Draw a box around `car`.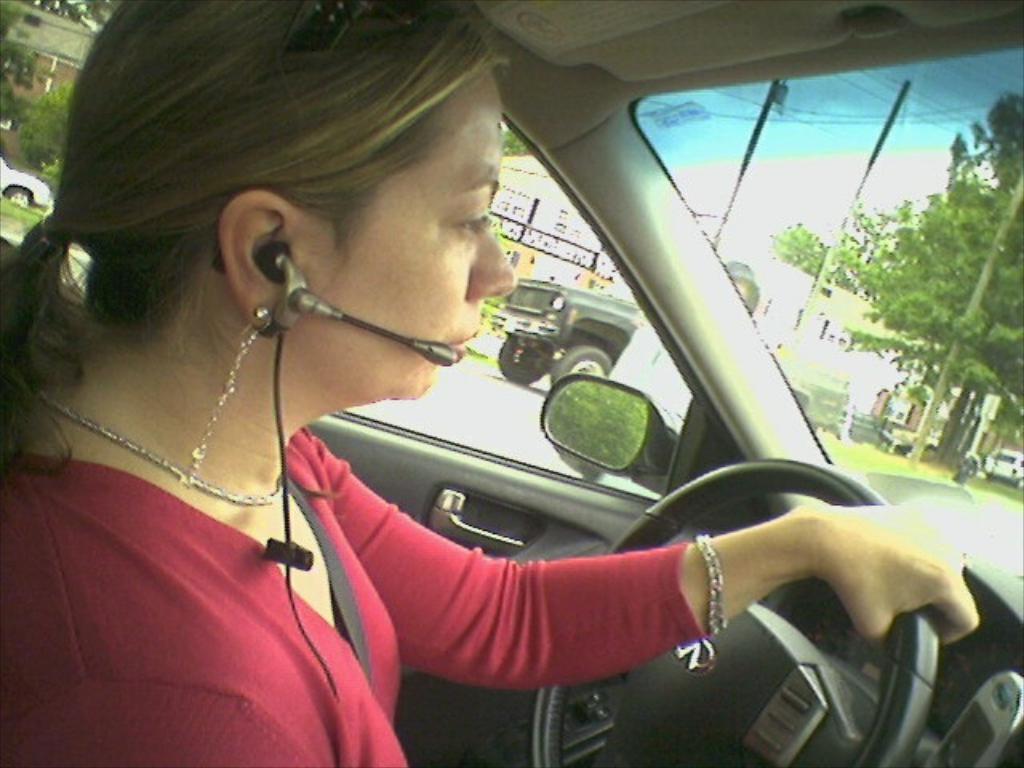
[0, 0, 1022, 766].
